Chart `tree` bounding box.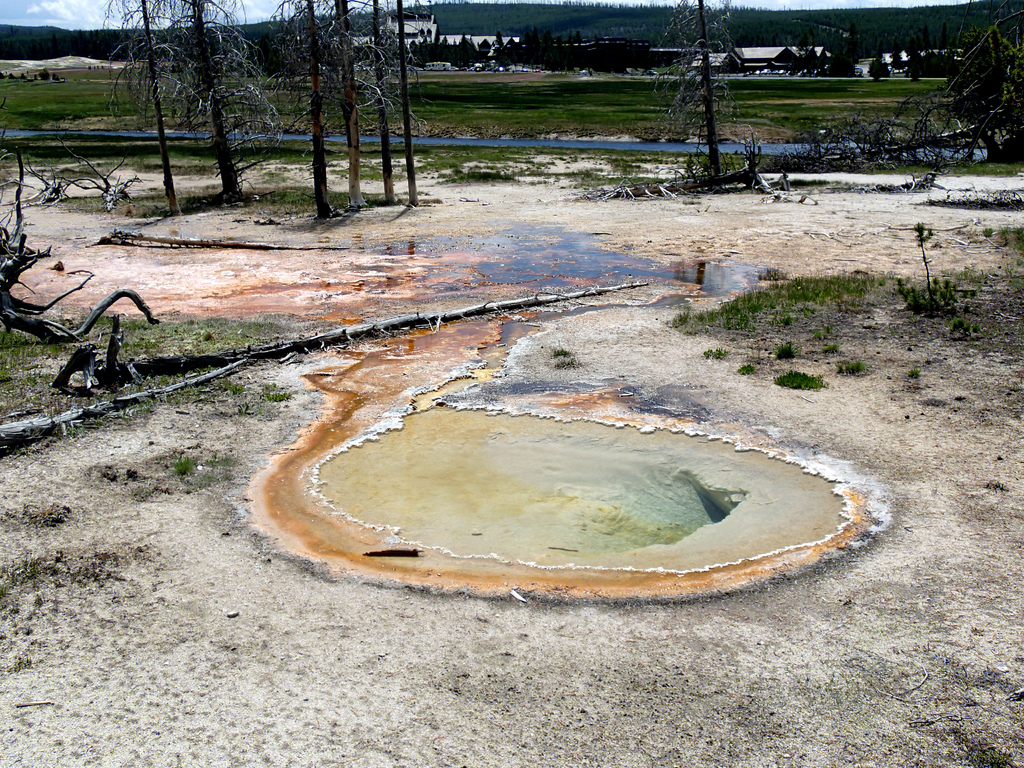
Charted: [653,0,748,188].
